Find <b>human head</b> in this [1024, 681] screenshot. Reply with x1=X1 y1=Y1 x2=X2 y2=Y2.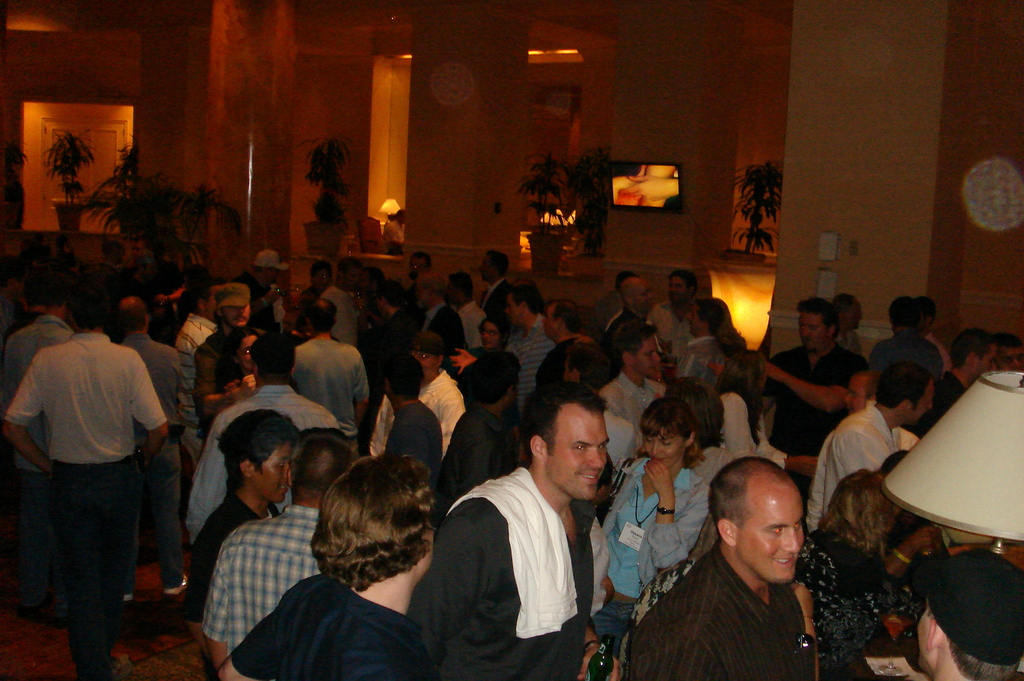
x1=720 y1=347 x2=771 y2=398.
